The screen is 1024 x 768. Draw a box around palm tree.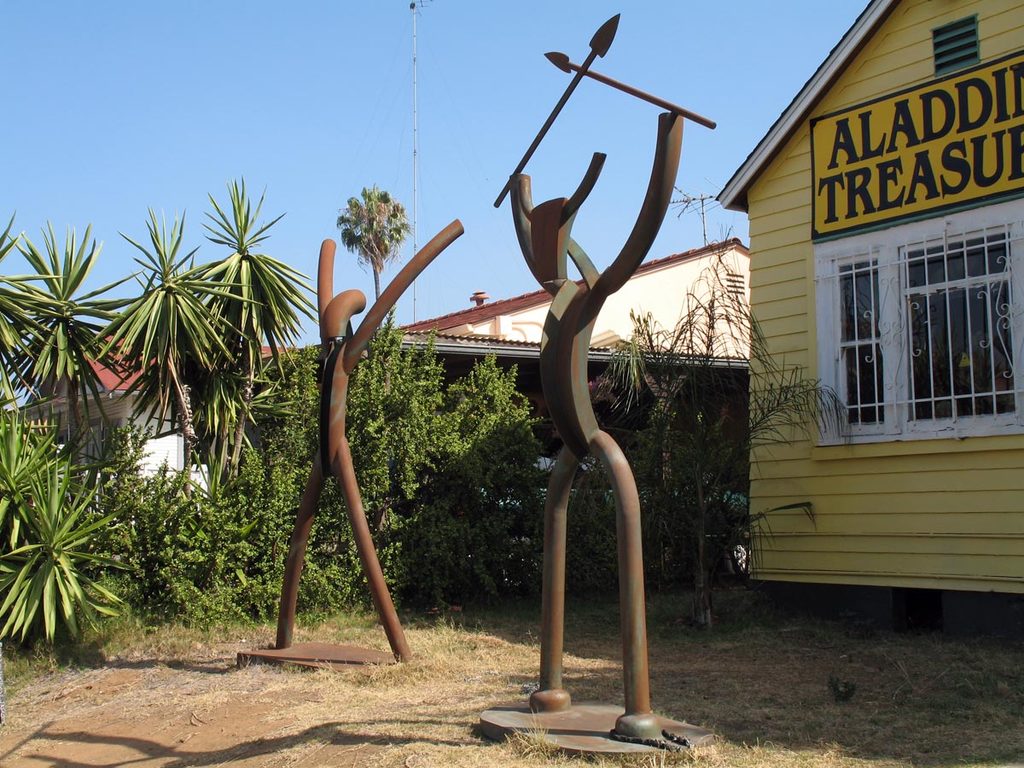
box=[278, 346, 410, 439].
